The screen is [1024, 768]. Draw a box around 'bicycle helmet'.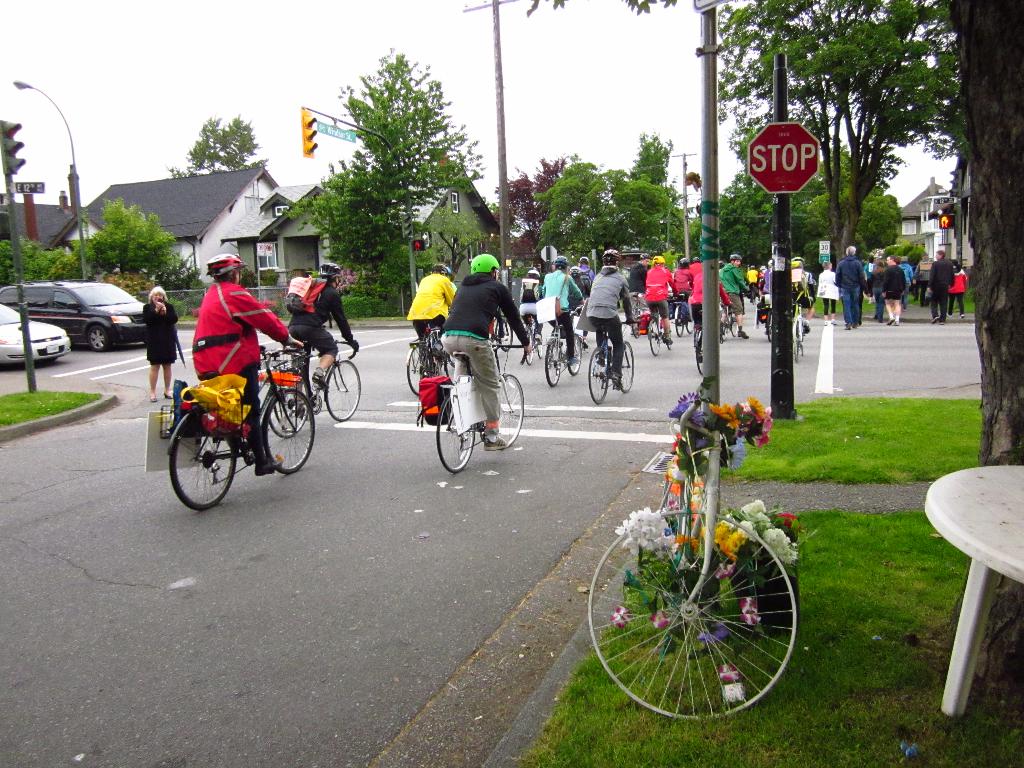
Rect(422, 259, 456, 278).
